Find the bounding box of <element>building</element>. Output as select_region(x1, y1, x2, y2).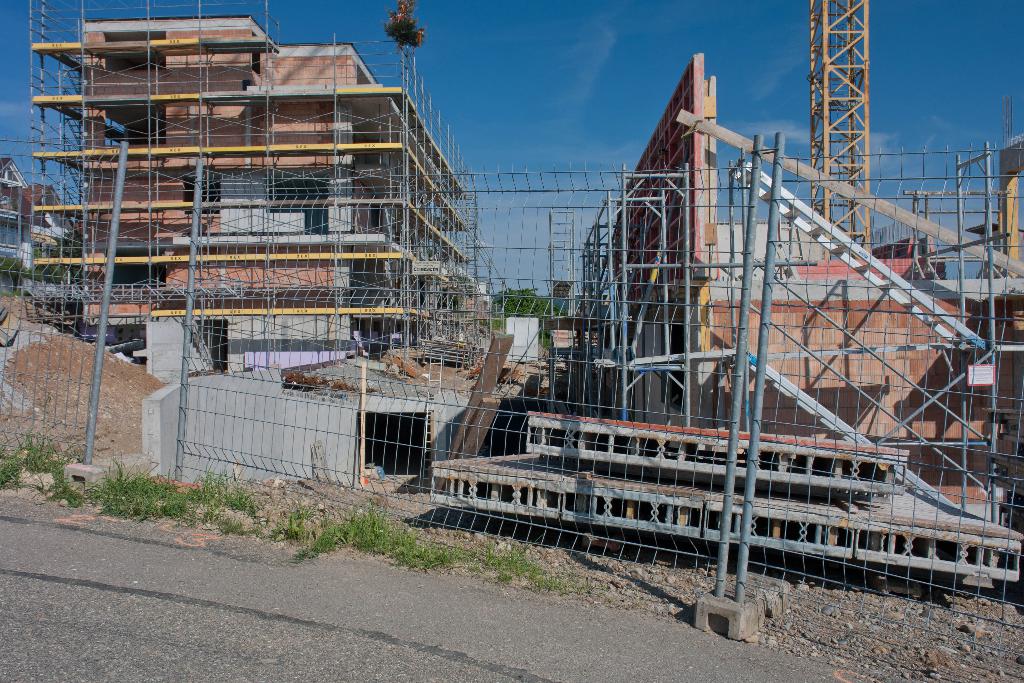
select_region(31, 16, 476, 373).
